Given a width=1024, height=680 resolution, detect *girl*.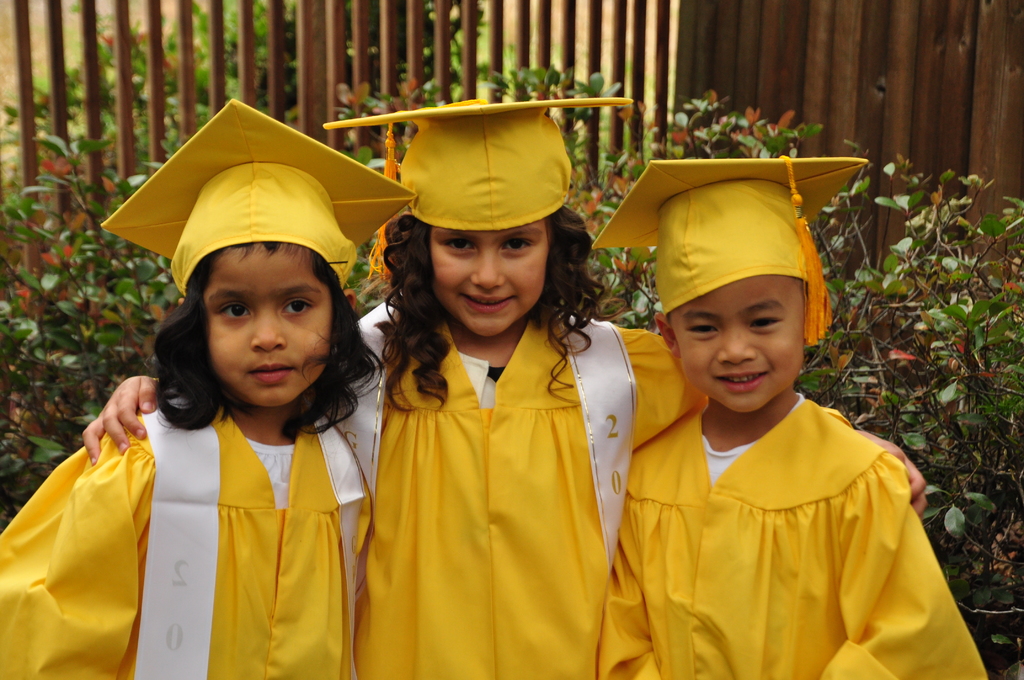
locate(0, 98, 417, 679).
